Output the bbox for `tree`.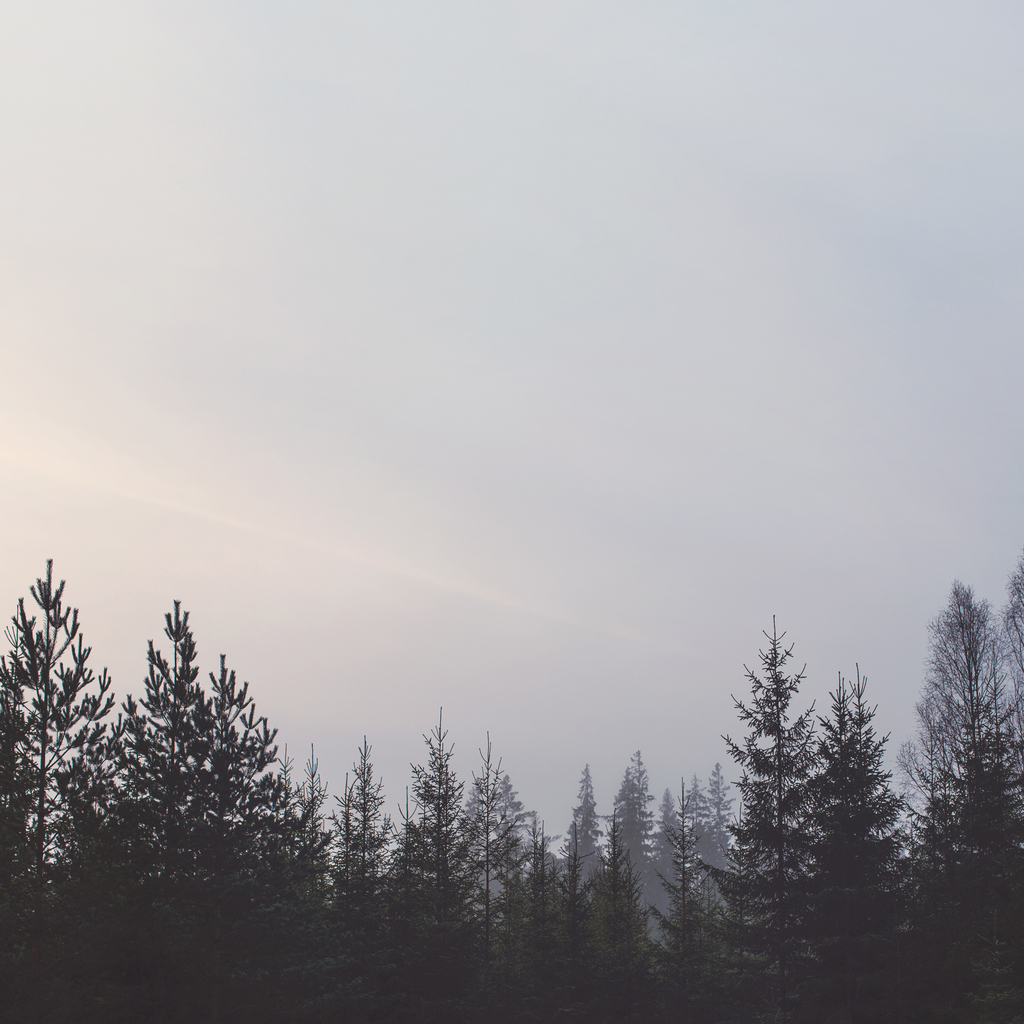
[left=76, top=580, right=344, bottom=929].
